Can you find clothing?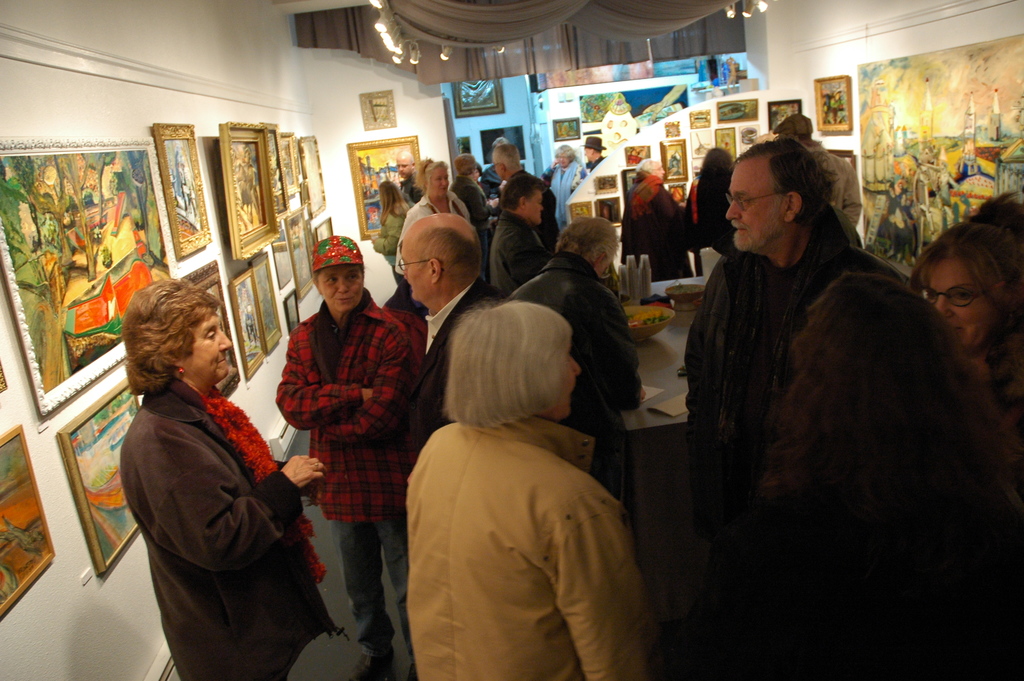
Yes, bounding box: [686, 243, 891, 608].
